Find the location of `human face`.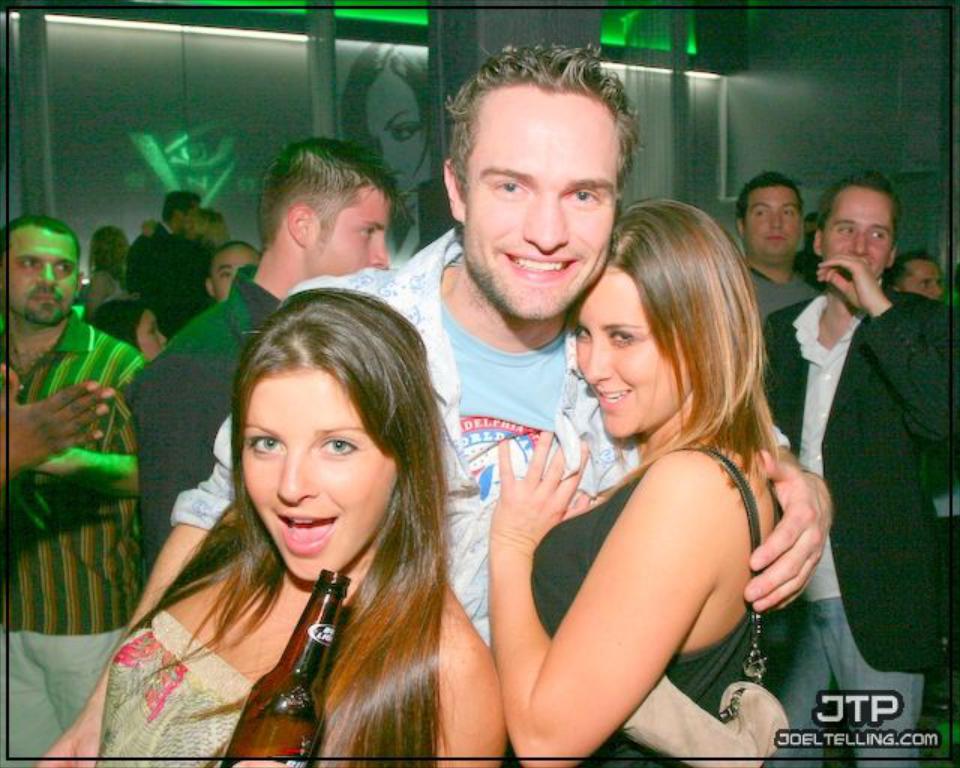
Location: (left=140, top=311, right=168, bottom=360).
